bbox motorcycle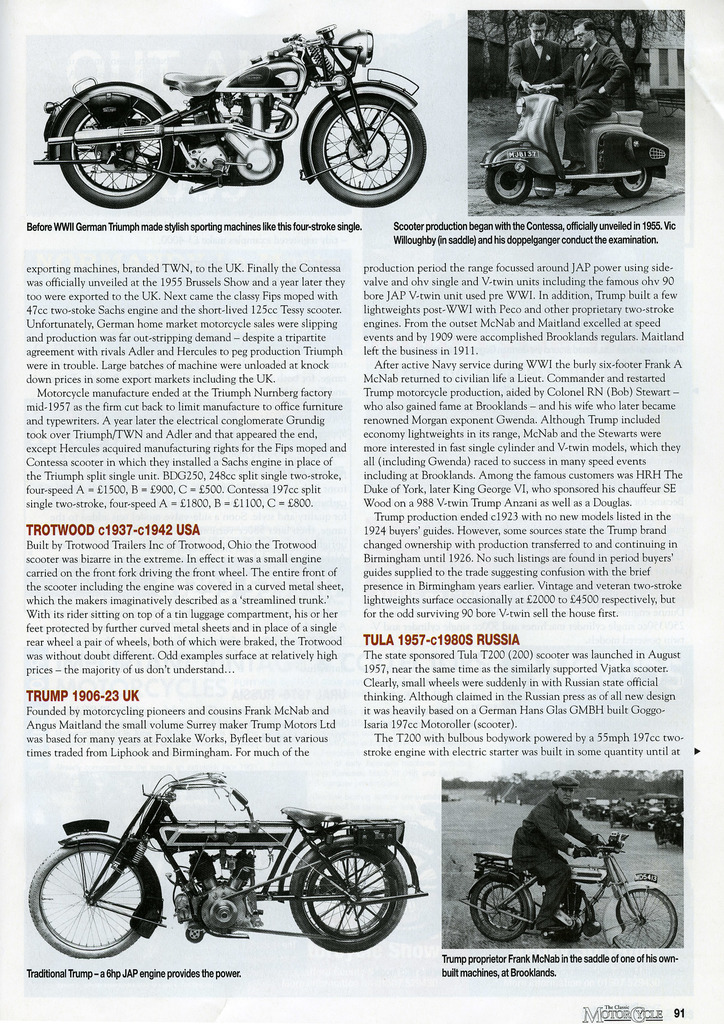
[34,25,424,211]
